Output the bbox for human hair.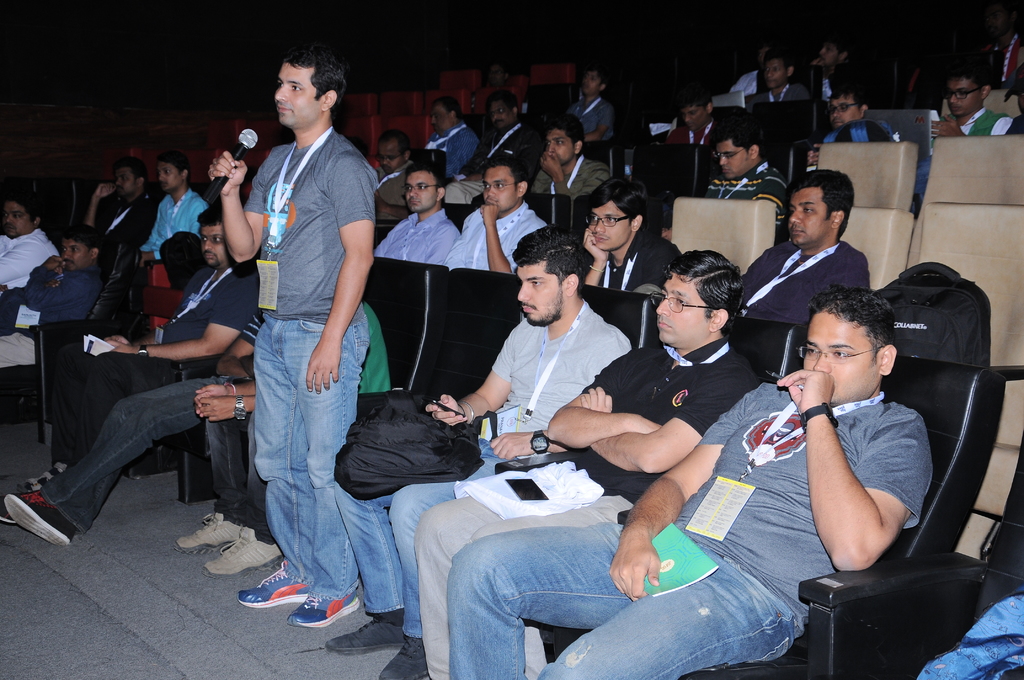
[194, 203, 226, 229].
